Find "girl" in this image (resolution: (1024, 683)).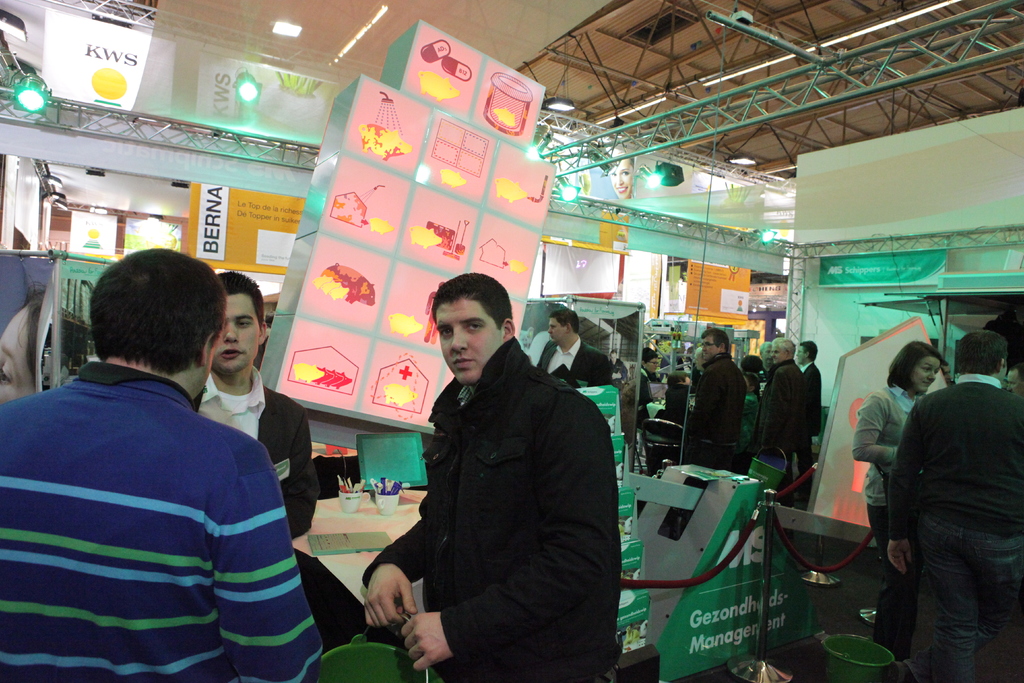
606, 156, 634, 198.
